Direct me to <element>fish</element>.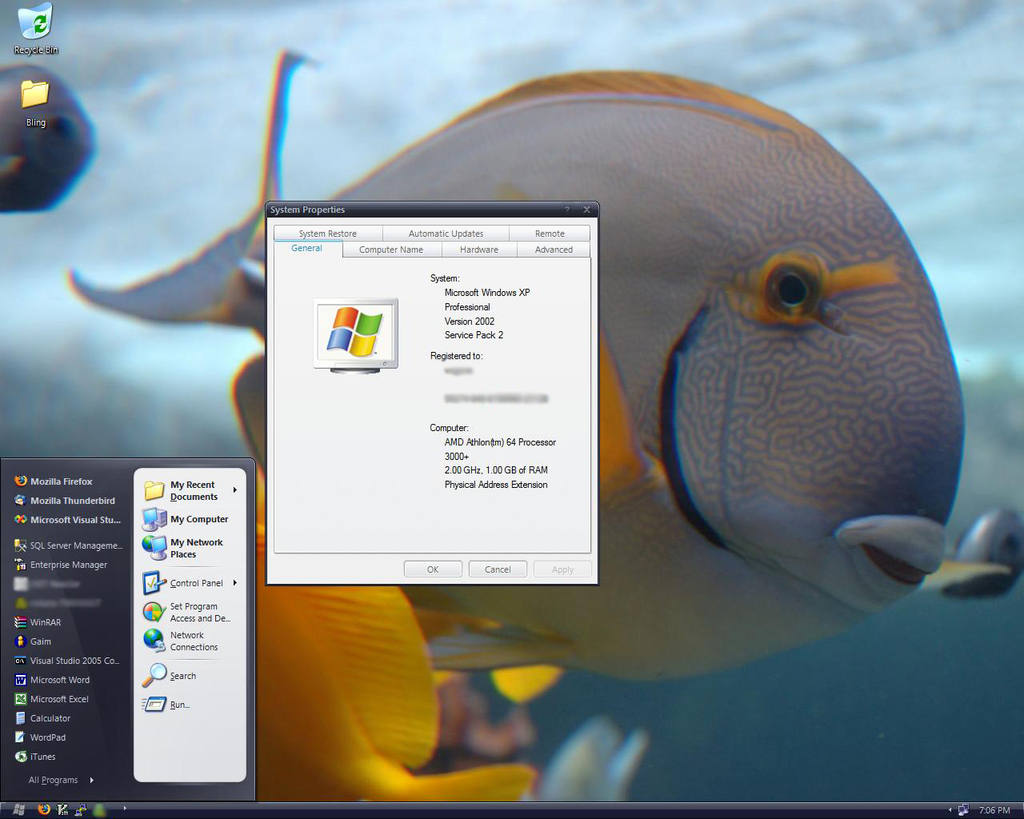
Direction: <region>247, 463, 537, 802</region>.
